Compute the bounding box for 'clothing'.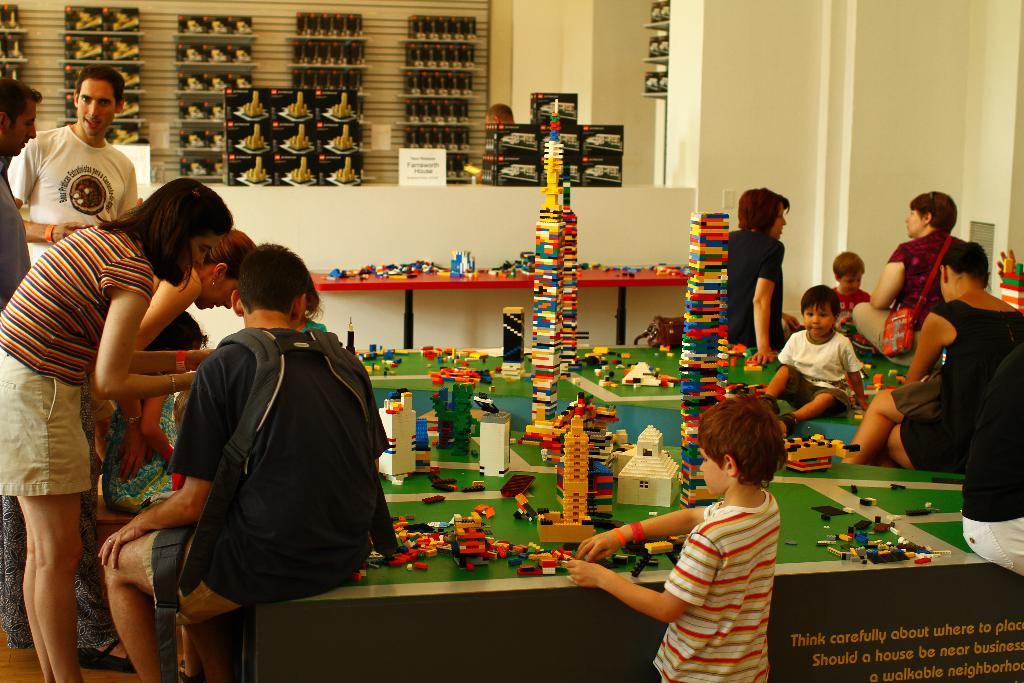
[835, 286, 874, 354].
